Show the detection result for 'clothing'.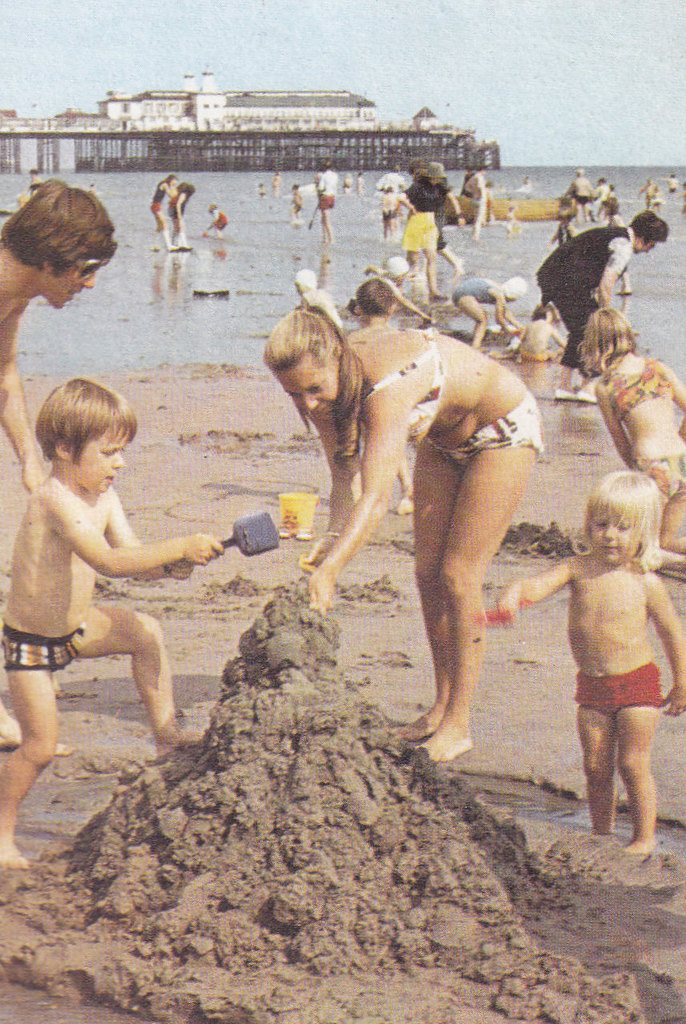
{"x1": 570, "y1": 655, "x2": 664, "y2": 721}.
